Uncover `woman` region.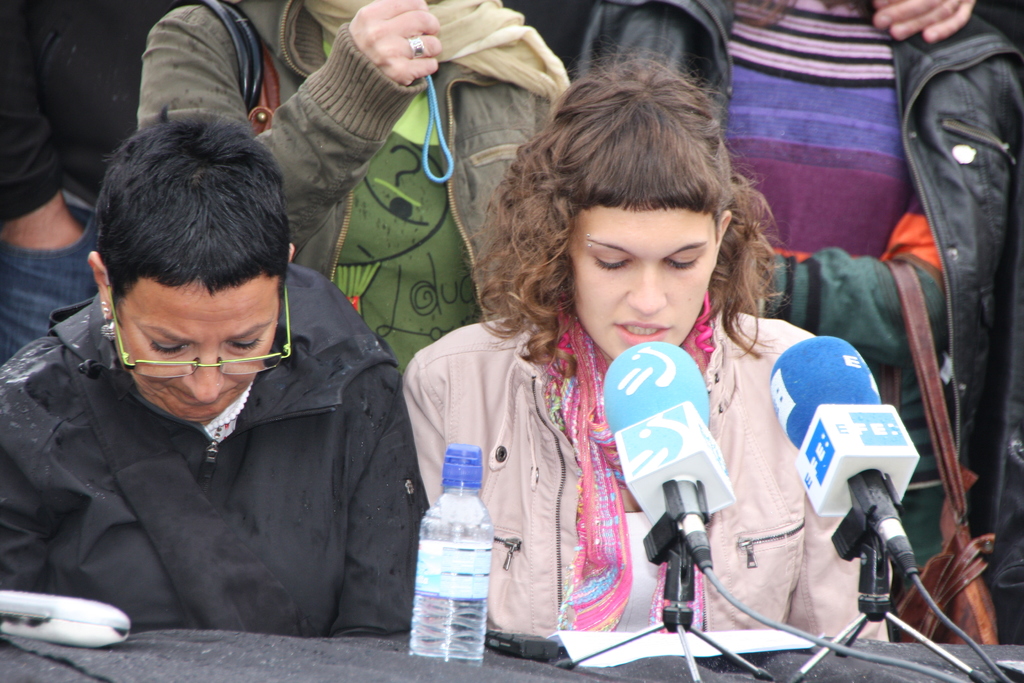
Uncovered: detection(403, 35, 893, 641).
